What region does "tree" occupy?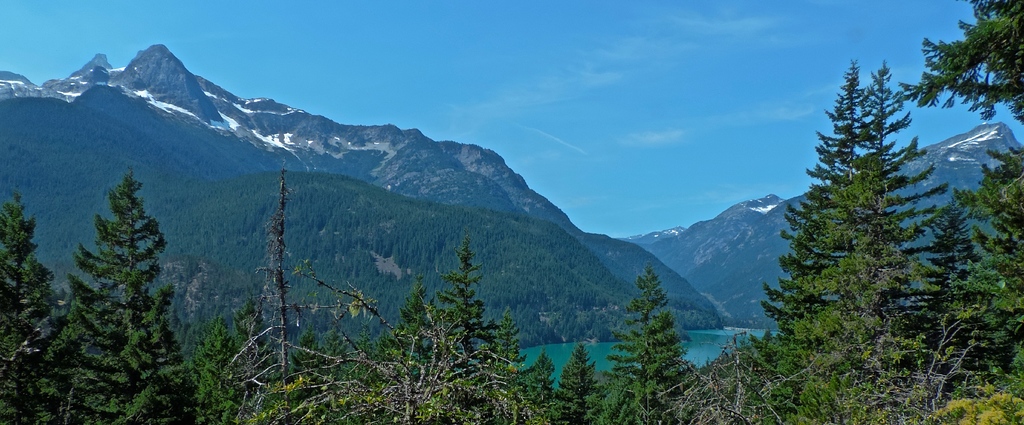
select_region(749, 51, 956, 385).
